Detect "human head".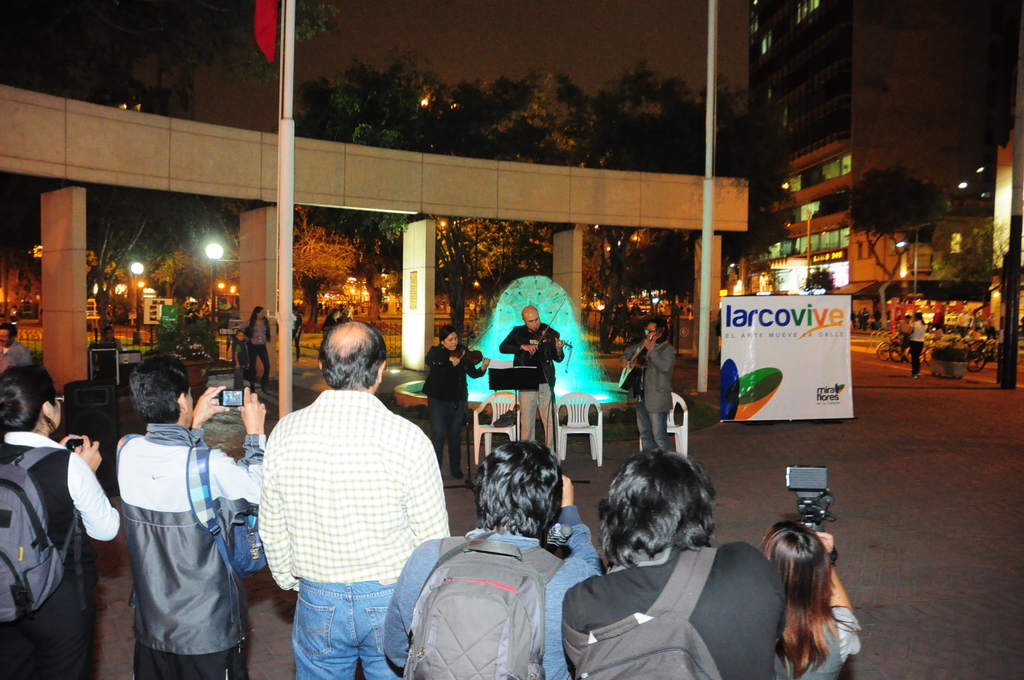
Detected at select_region(253, 304, 264, 320).
